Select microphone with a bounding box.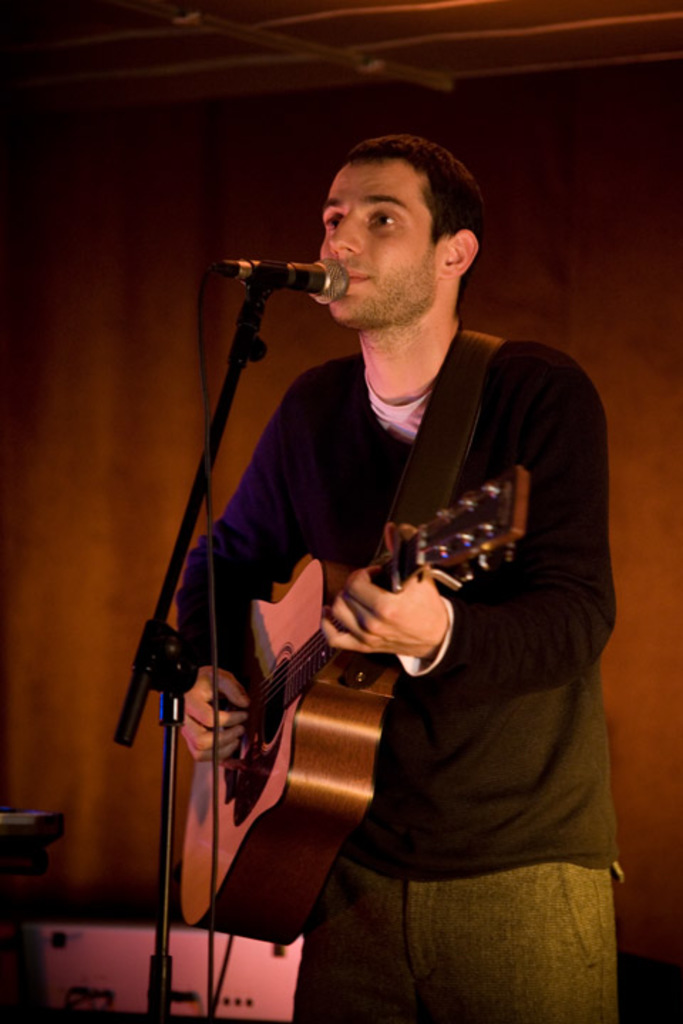
bbox=(215, 259, 356, 303).
